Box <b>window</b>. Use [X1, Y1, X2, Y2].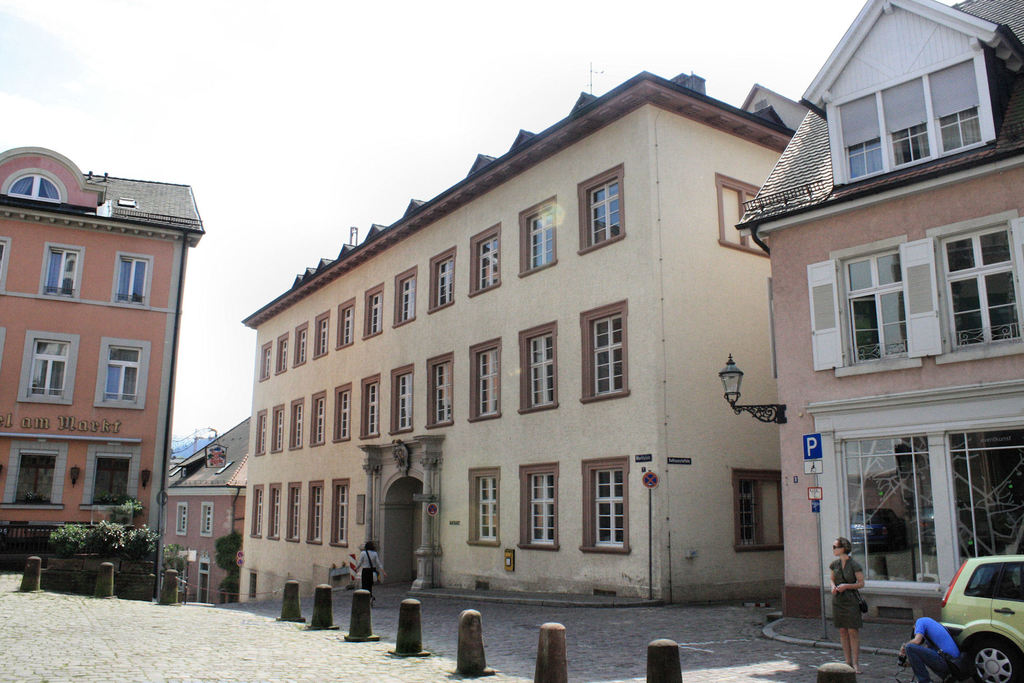
[271, 404, 287, 456].
